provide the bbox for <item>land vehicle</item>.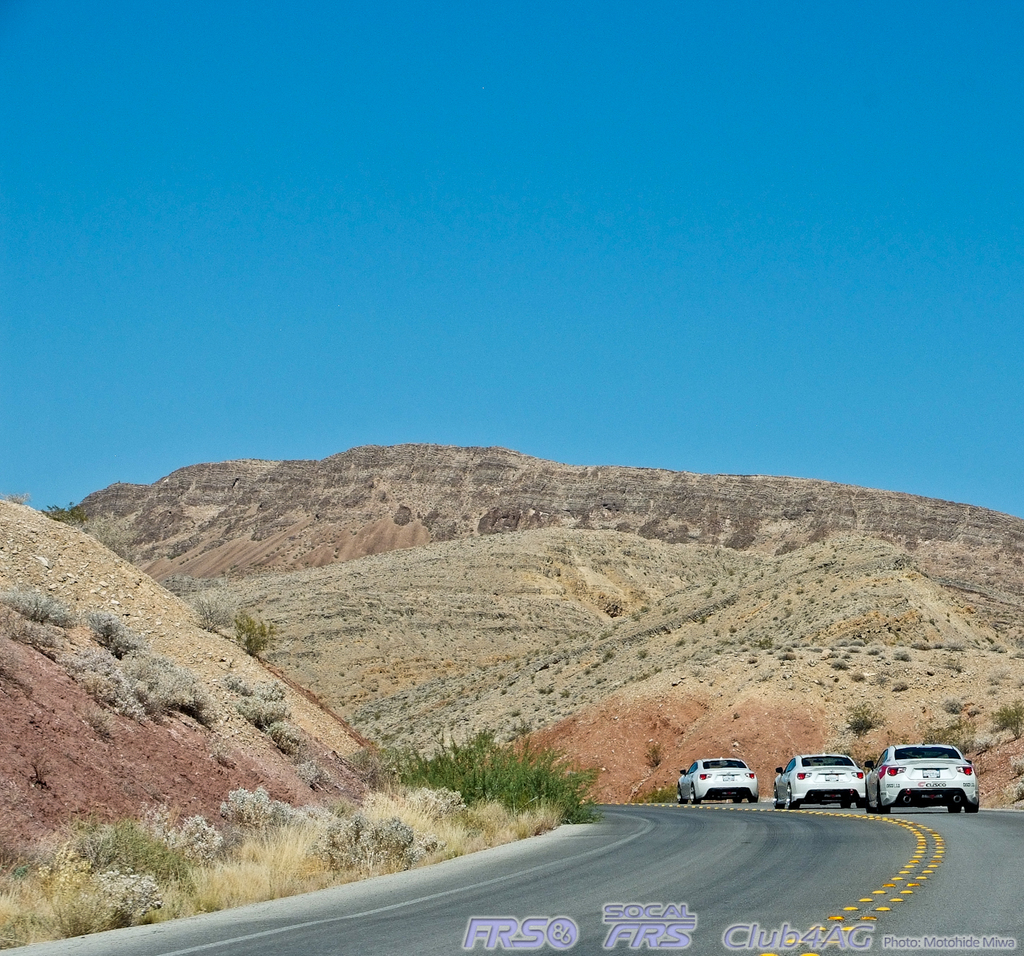
box(772, 754, 861, 807).
